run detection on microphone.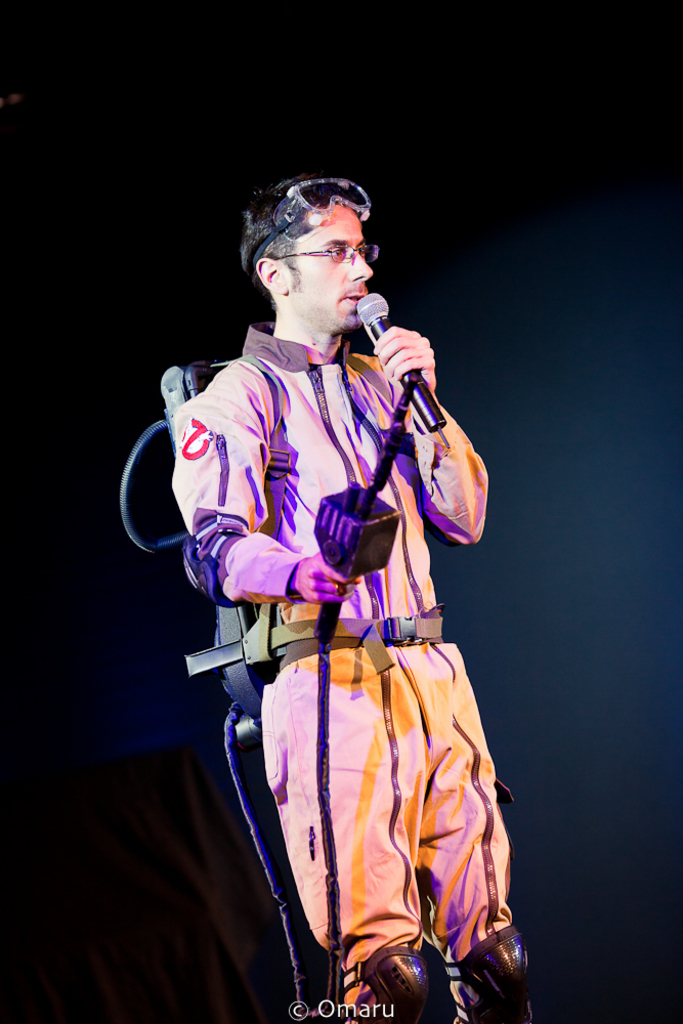
Result: <bbox>349, 303, 460, 442</bbox>.
